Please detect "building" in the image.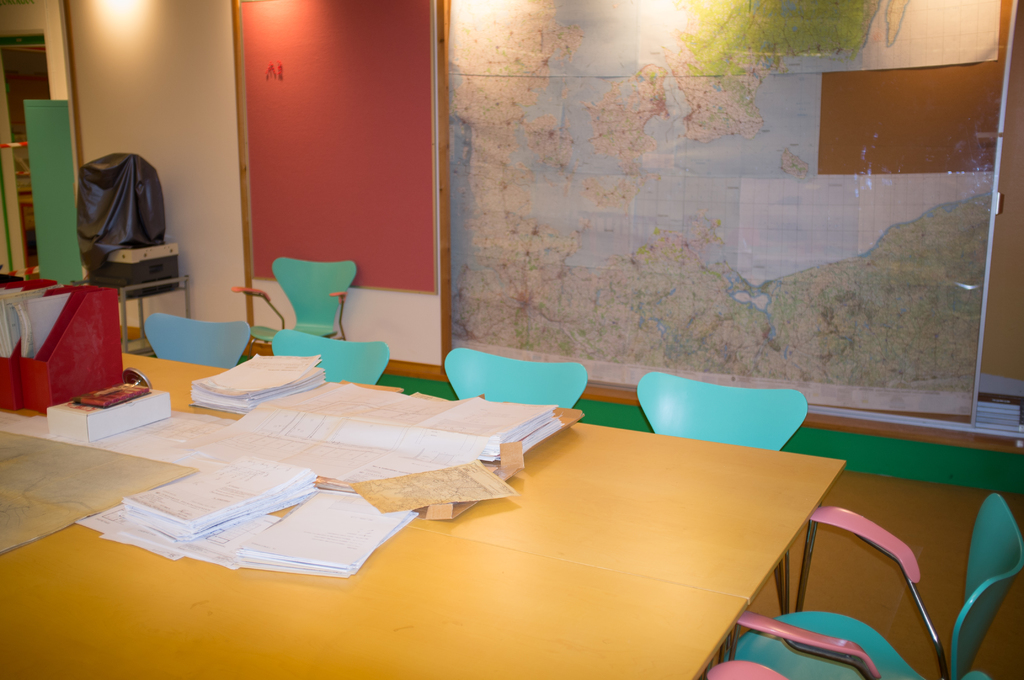
bbox(0, 0, 1023, 679).
